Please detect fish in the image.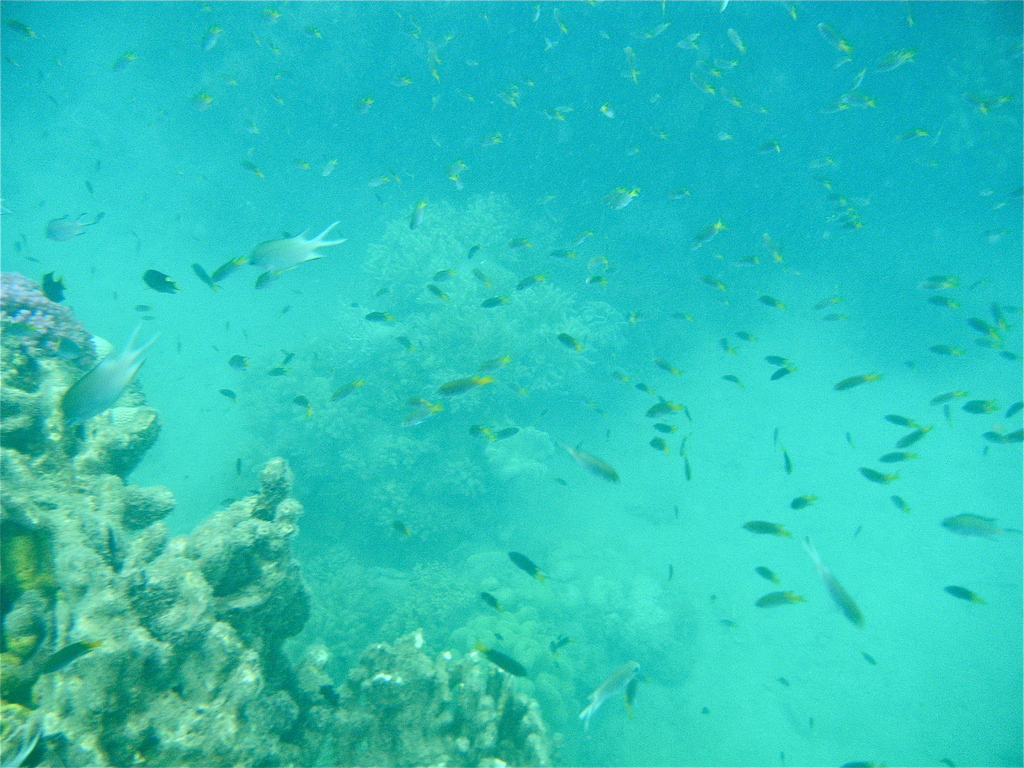
l=649, t=404, r=686, b=418.
